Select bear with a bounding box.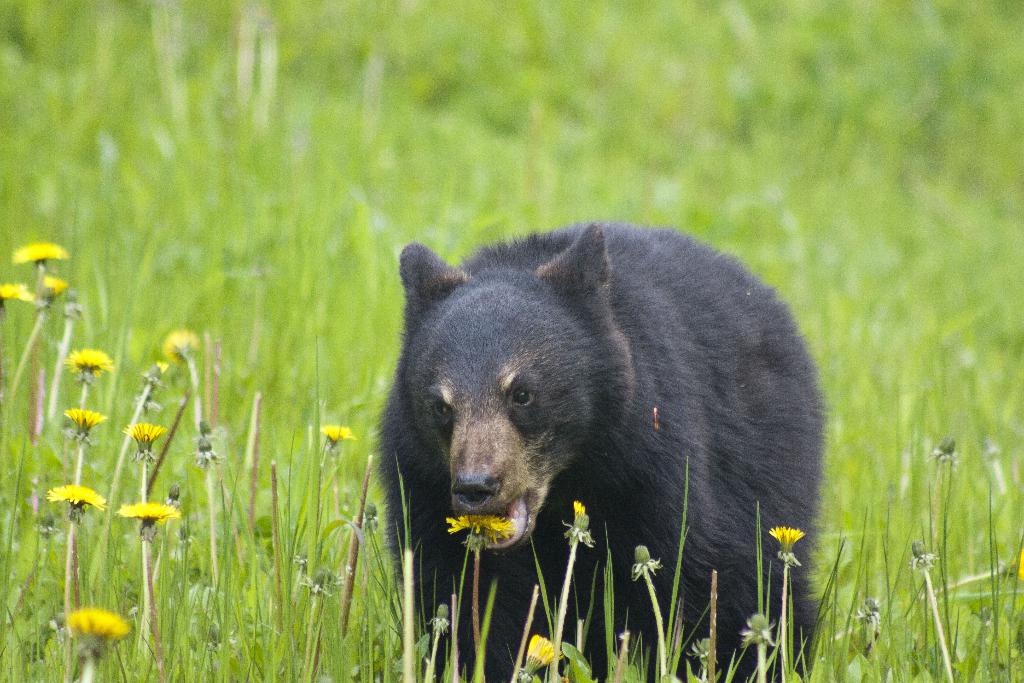
bbox=(375, 219, 826, 681).
